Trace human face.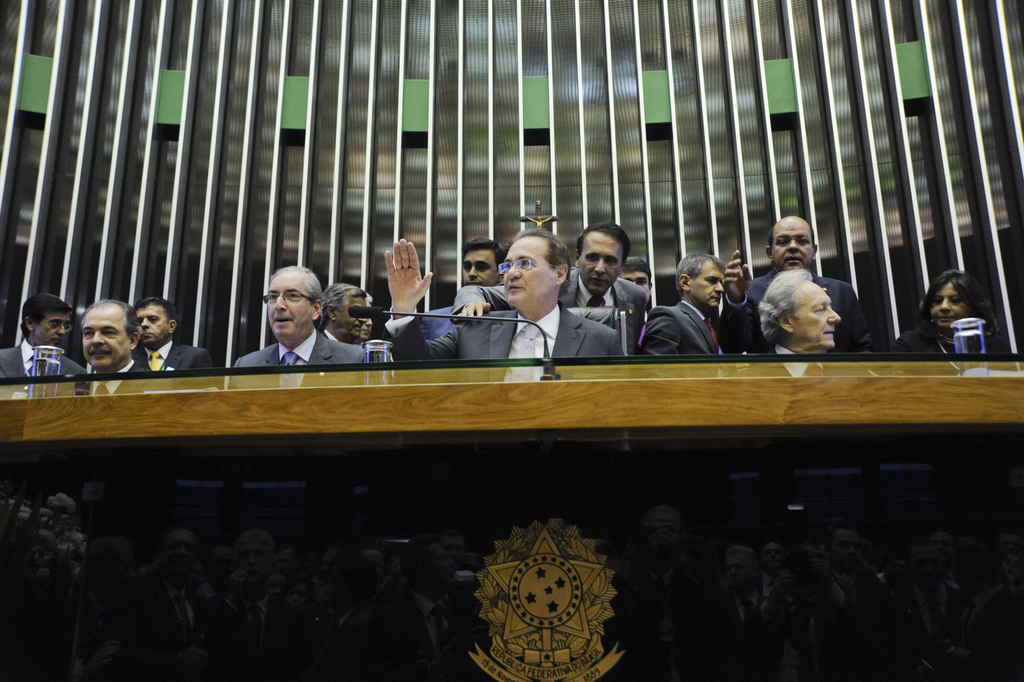
Traced to (460, 246, 496, 287).
